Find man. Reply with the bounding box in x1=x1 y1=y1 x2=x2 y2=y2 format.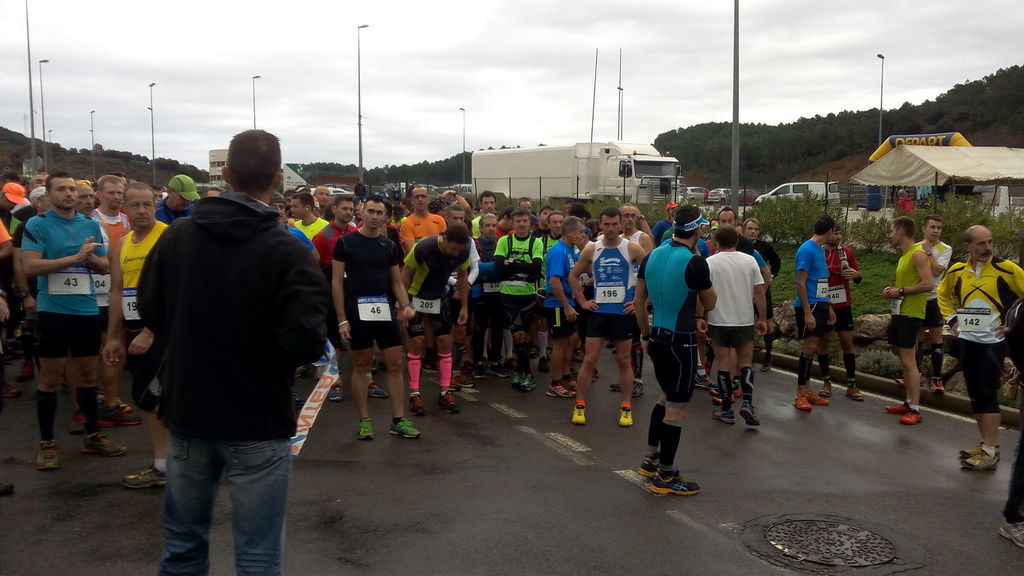
x1=92 y1=174 x2=133 y2=260.
